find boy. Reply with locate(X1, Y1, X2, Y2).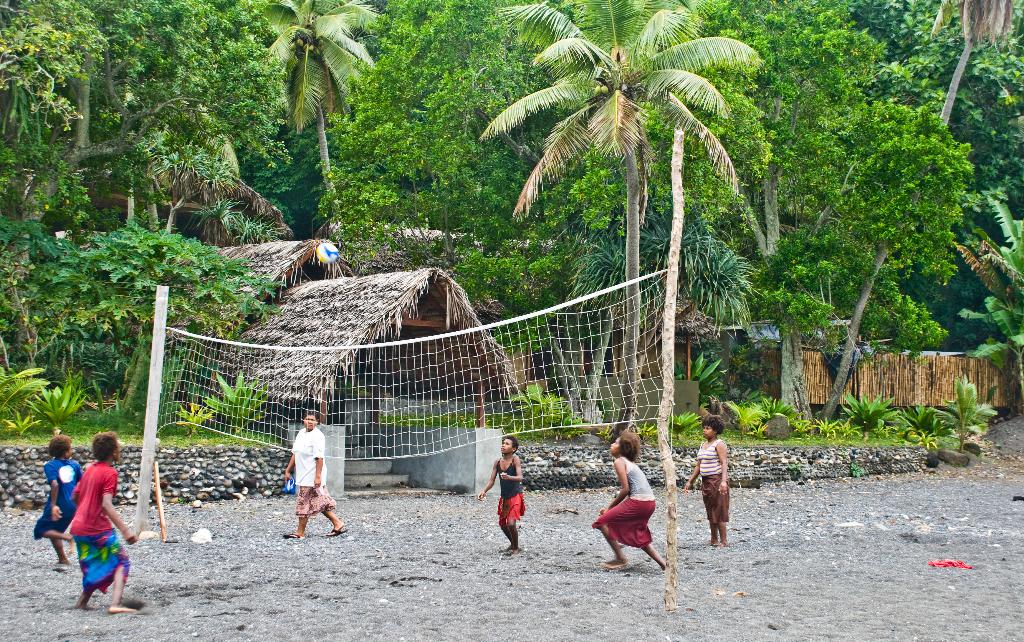
locate(684, 417, 732, 548).
